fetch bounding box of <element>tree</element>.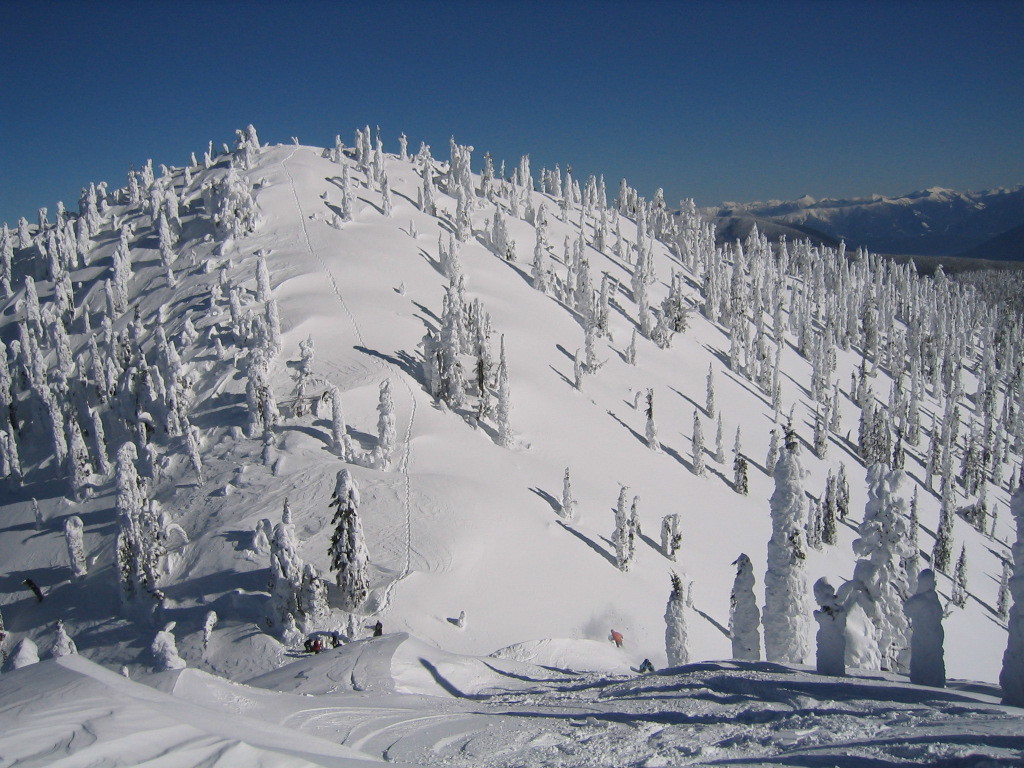
Bbox: (624, 493, 640, 569).
